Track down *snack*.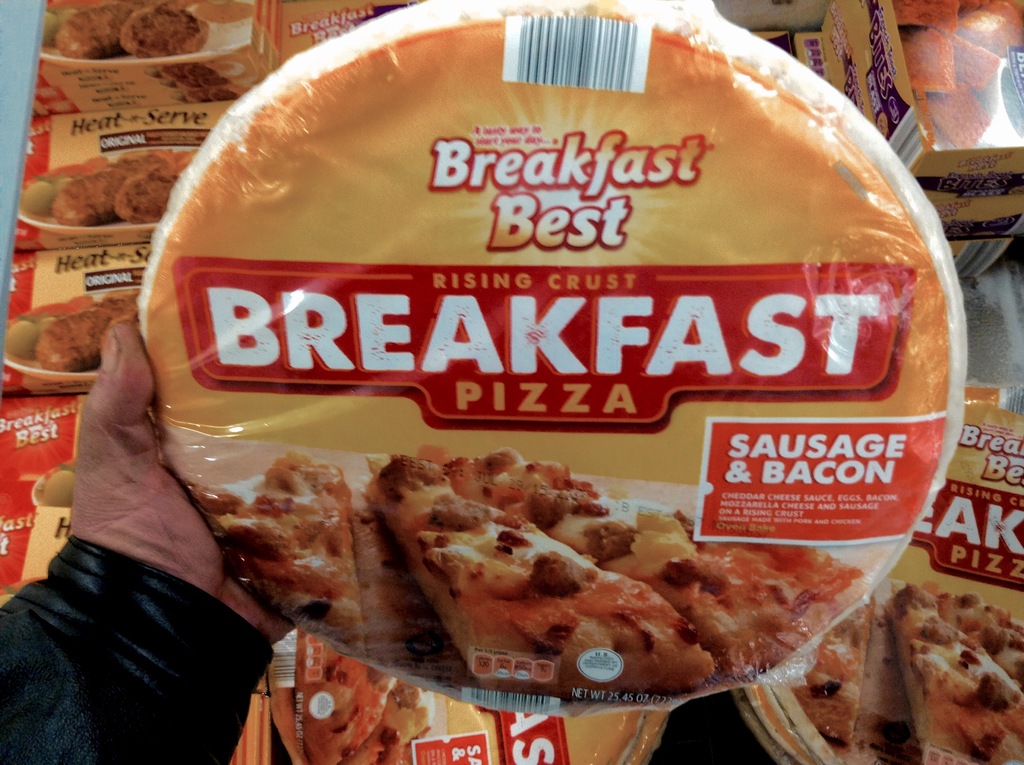
Tracked to 789 593 873 764.
